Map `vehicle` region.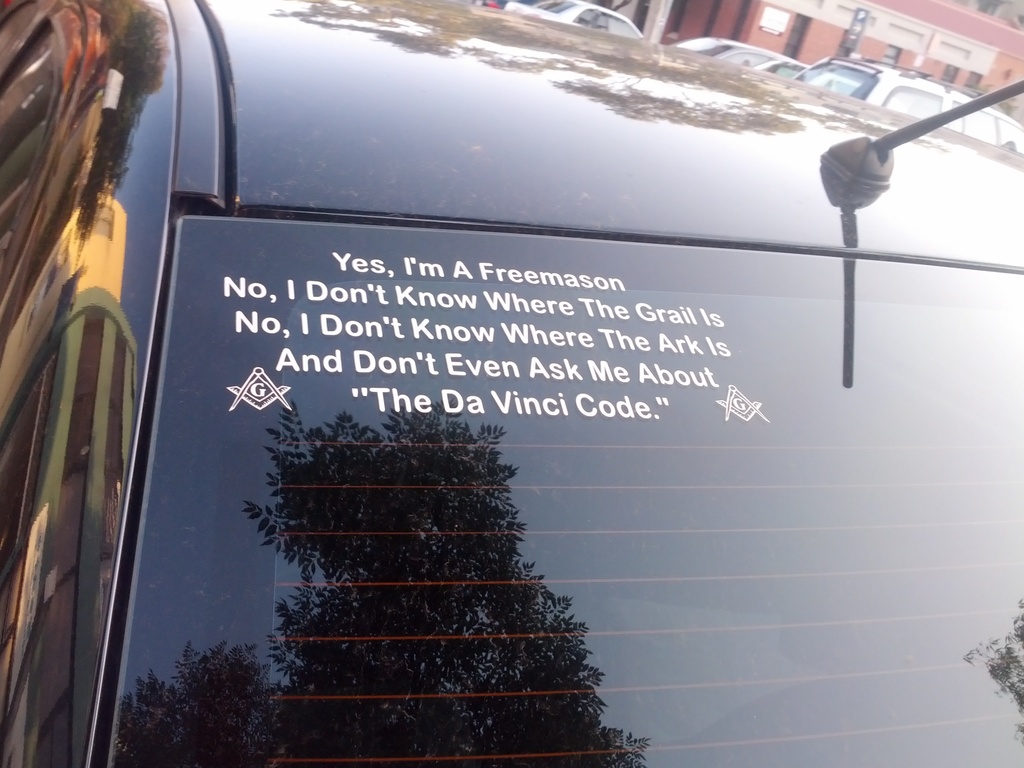
Mapped to crop(499, 5, 644, 38).
